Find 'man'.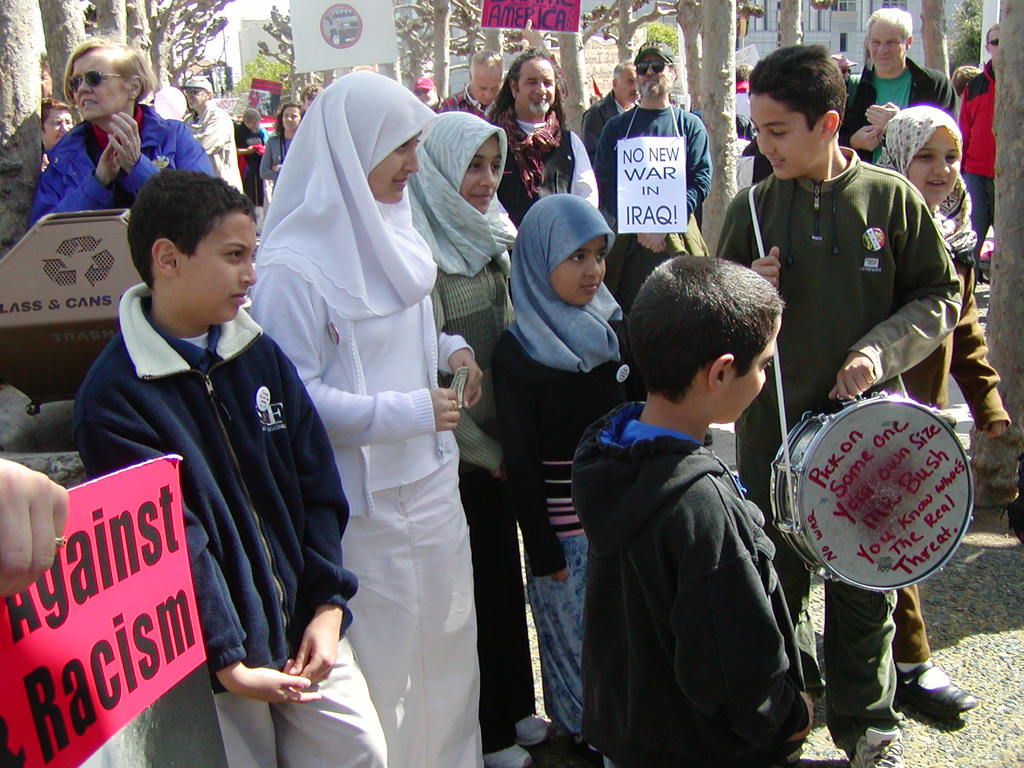
crop(842, 0, 956, 166).
